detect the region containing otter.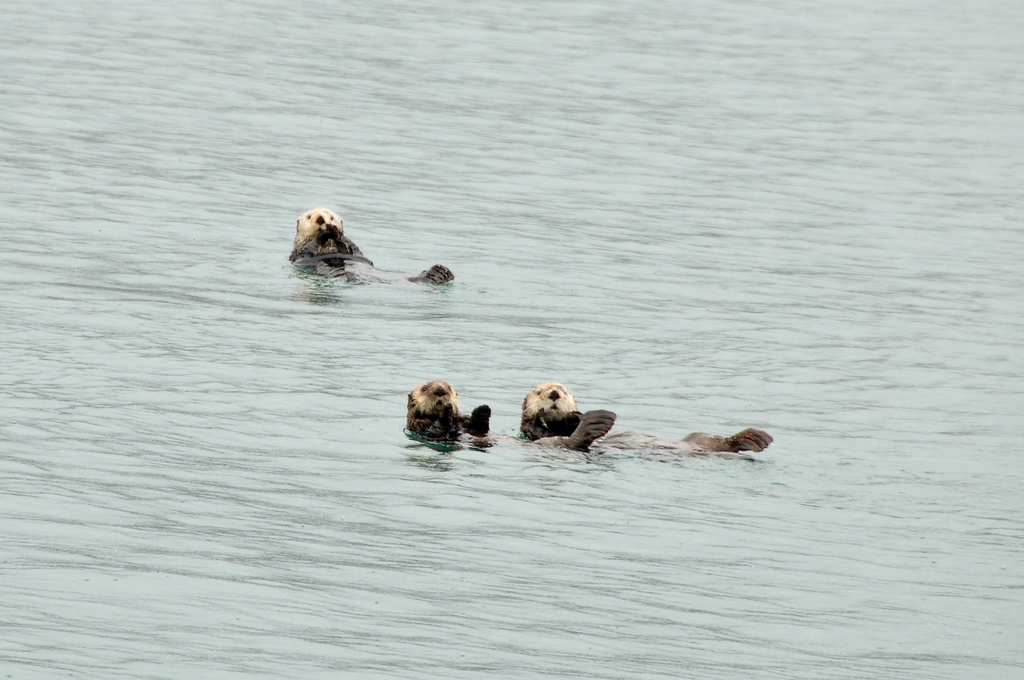
287/197/384/275.
